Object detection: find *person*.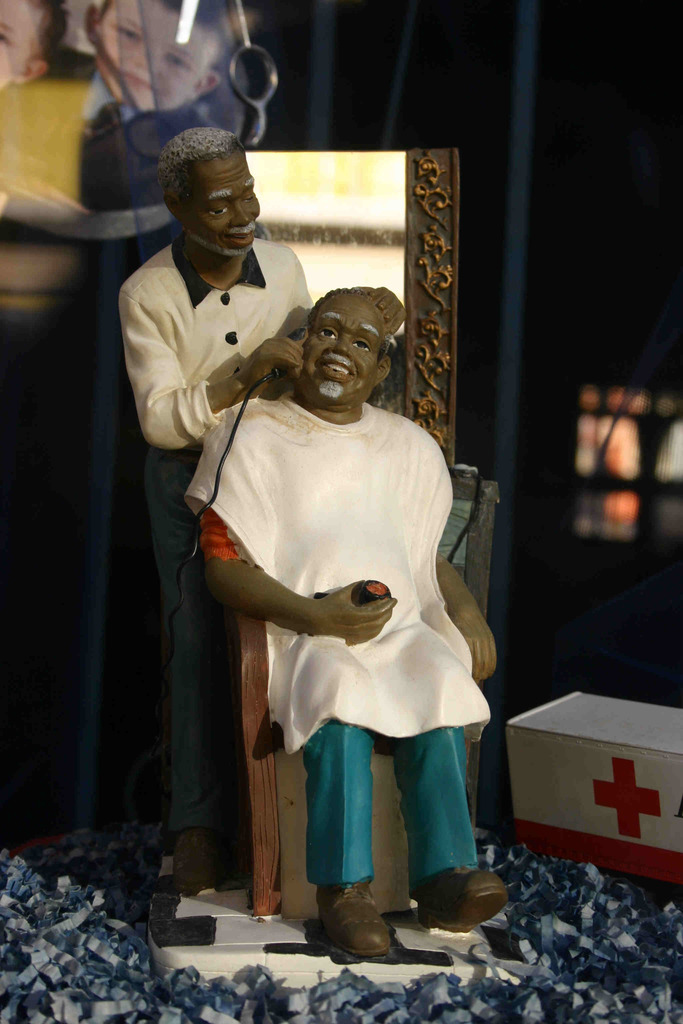
[x1=0, y1=0, x2=76, y2=92].
